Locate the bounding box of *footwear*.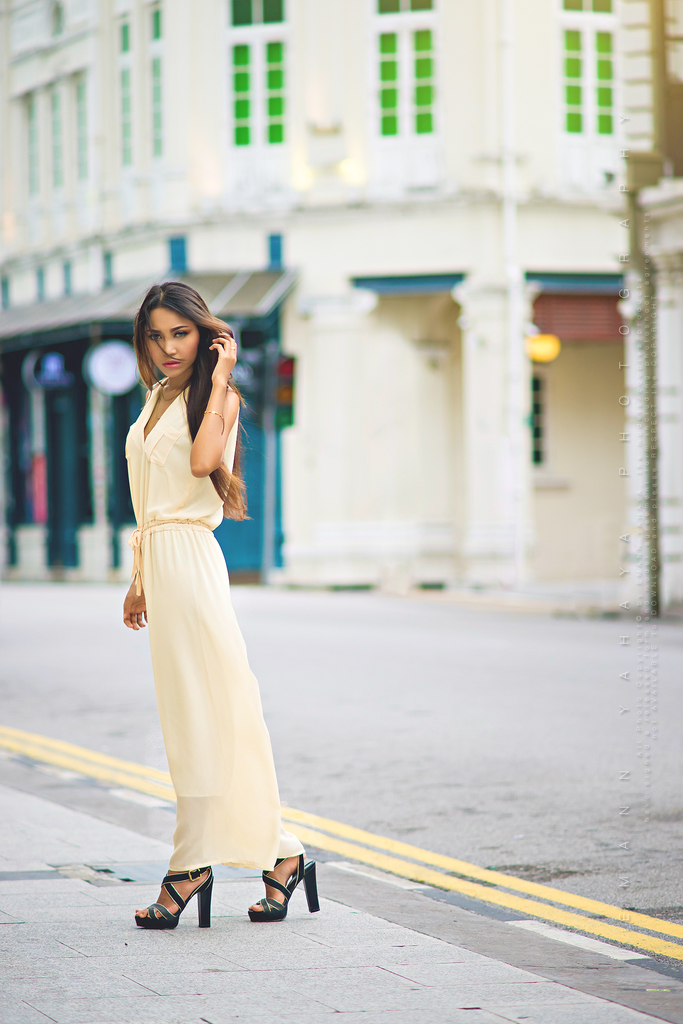
Bounding box: (x1=233, y1=861, x2=322, y2=926).
